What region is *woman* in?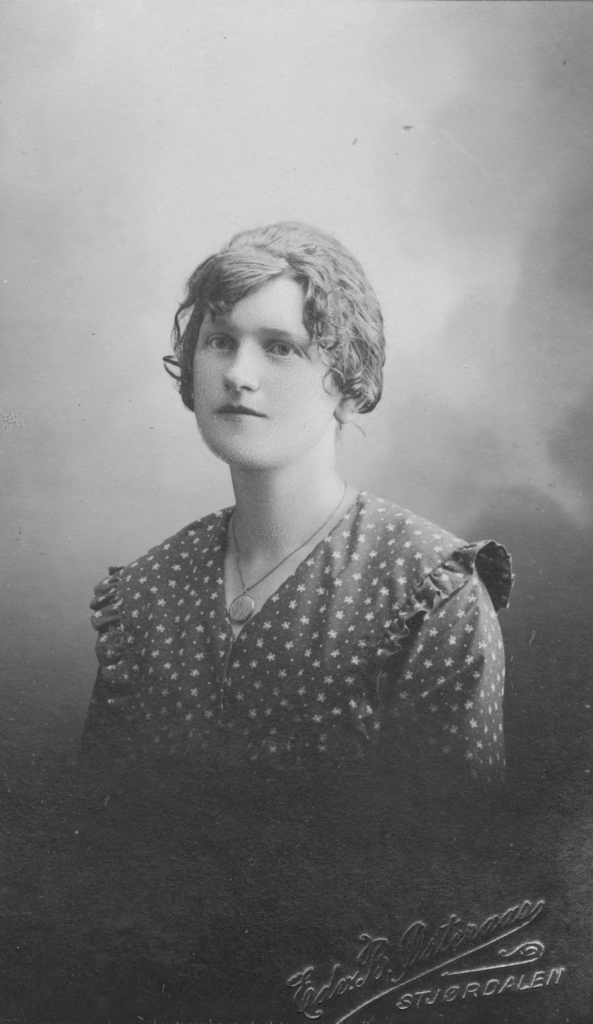
select_region(79, 188, 515, 825).
